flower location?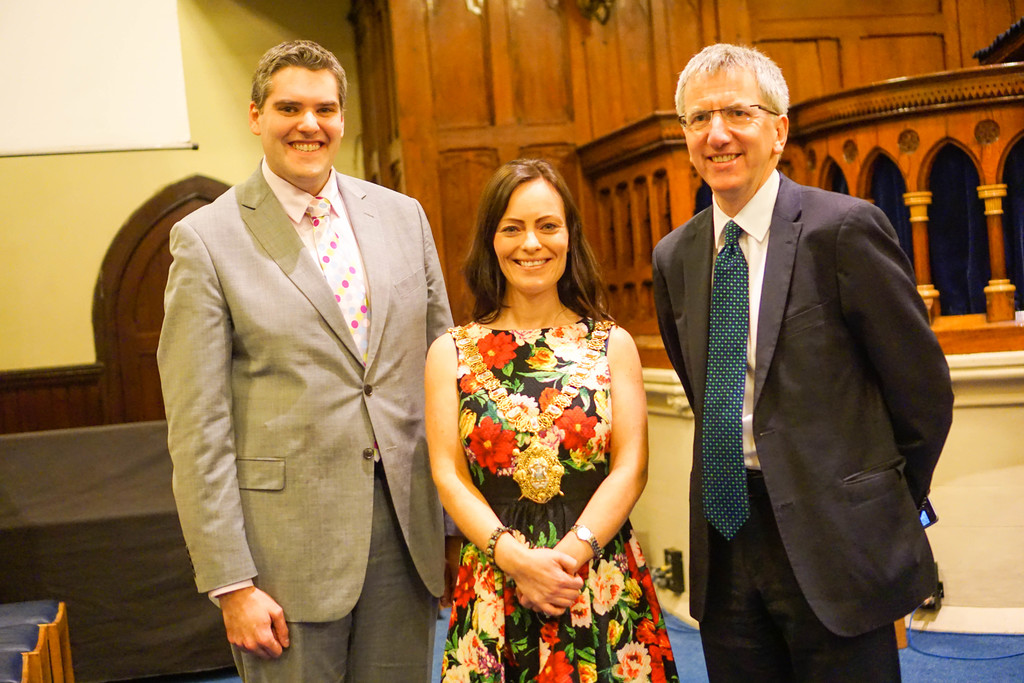
582 555 660 648
